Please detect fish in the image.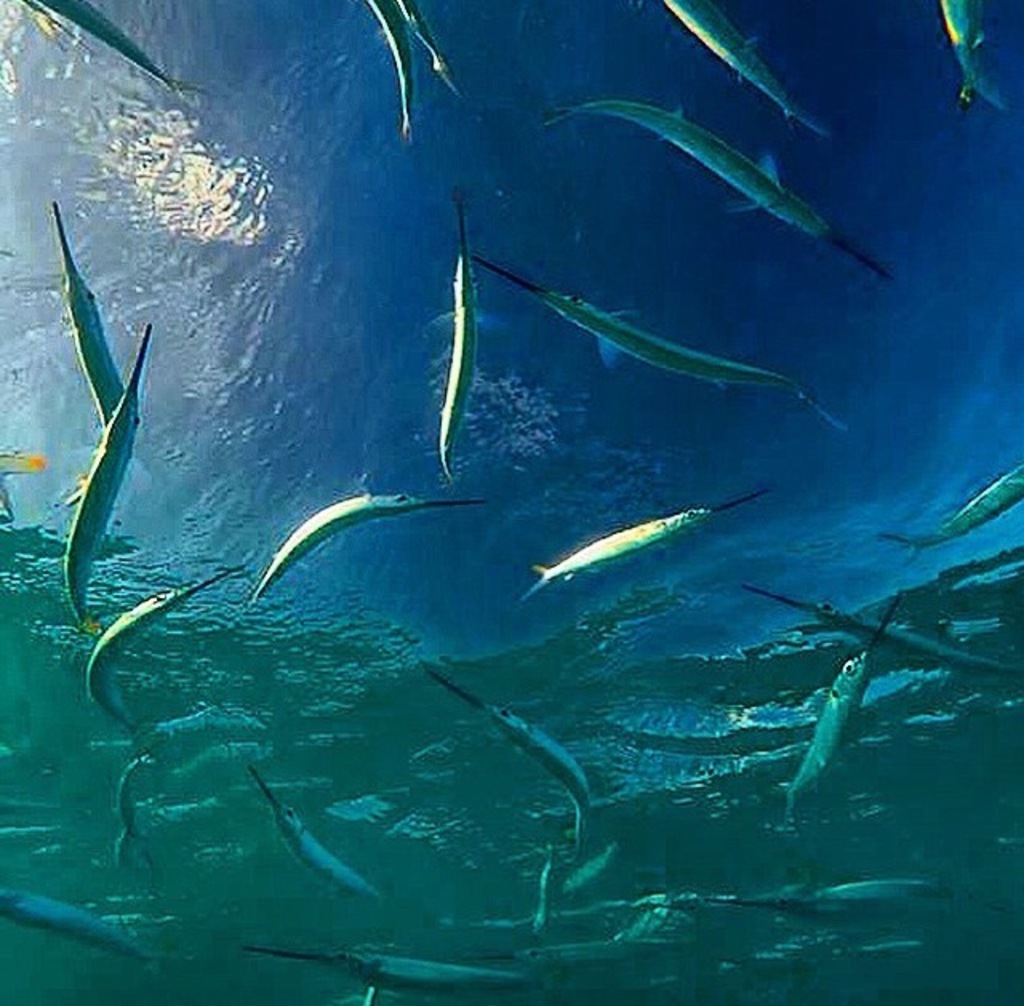
bbox=(731, 577, 1022, 691).
